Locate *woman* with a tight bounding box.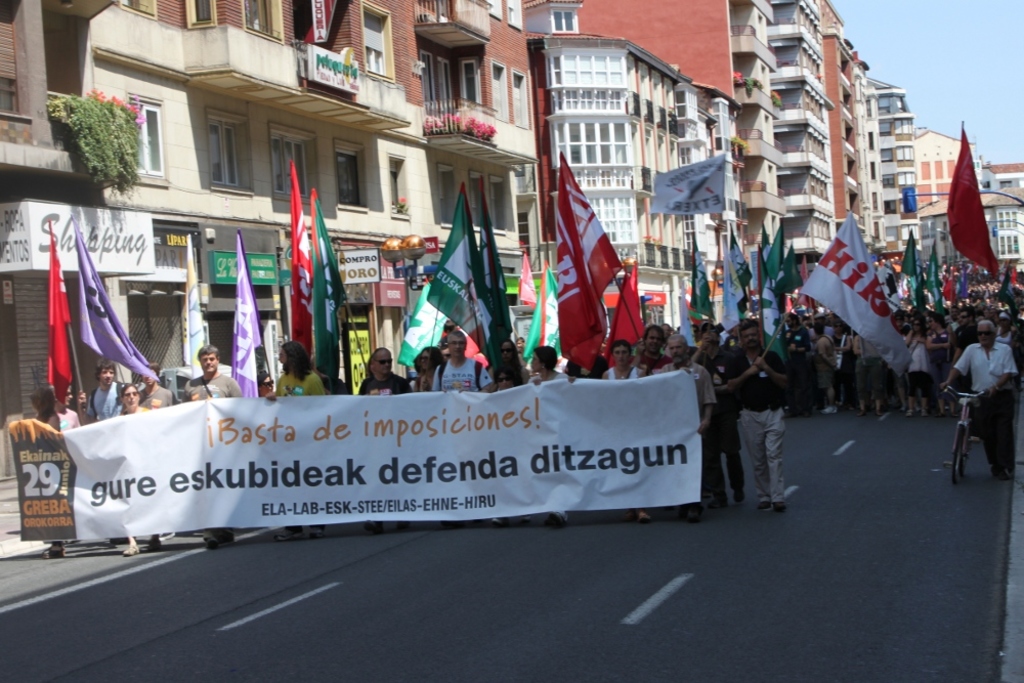
(604, 345, 647, 515).
